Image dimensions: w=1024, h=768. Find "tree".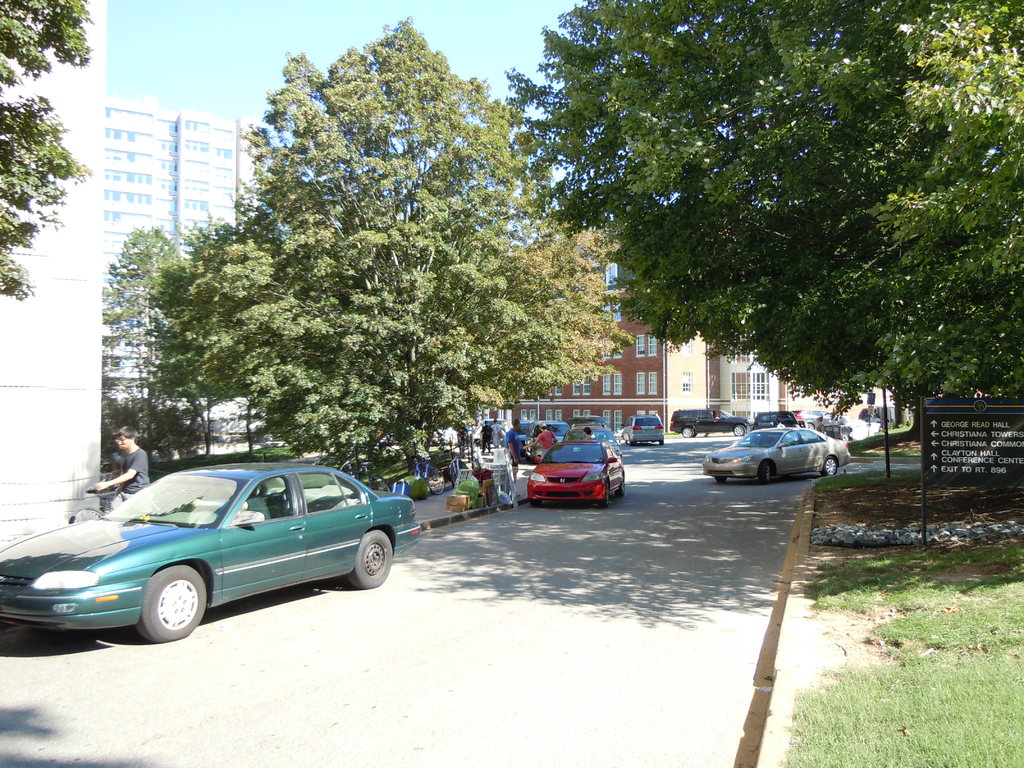
<bbox>502, 29, 990, 433</bbox>.
